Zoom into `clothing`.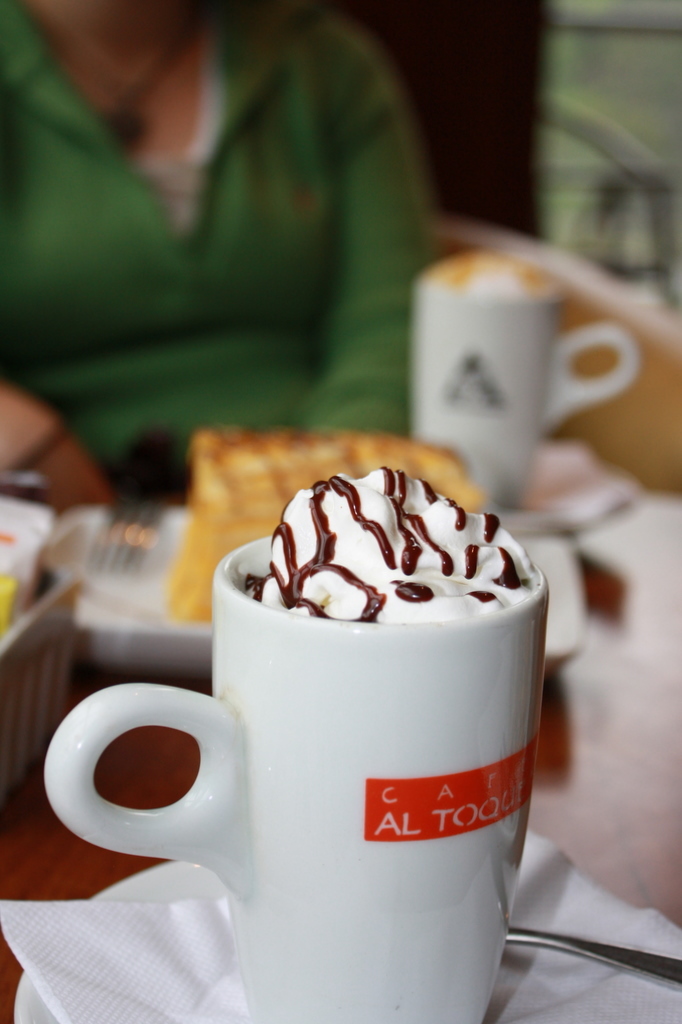
Zoom target: {"x1": 25, "y1": 14, "x2": 467, "y2": 434}.
